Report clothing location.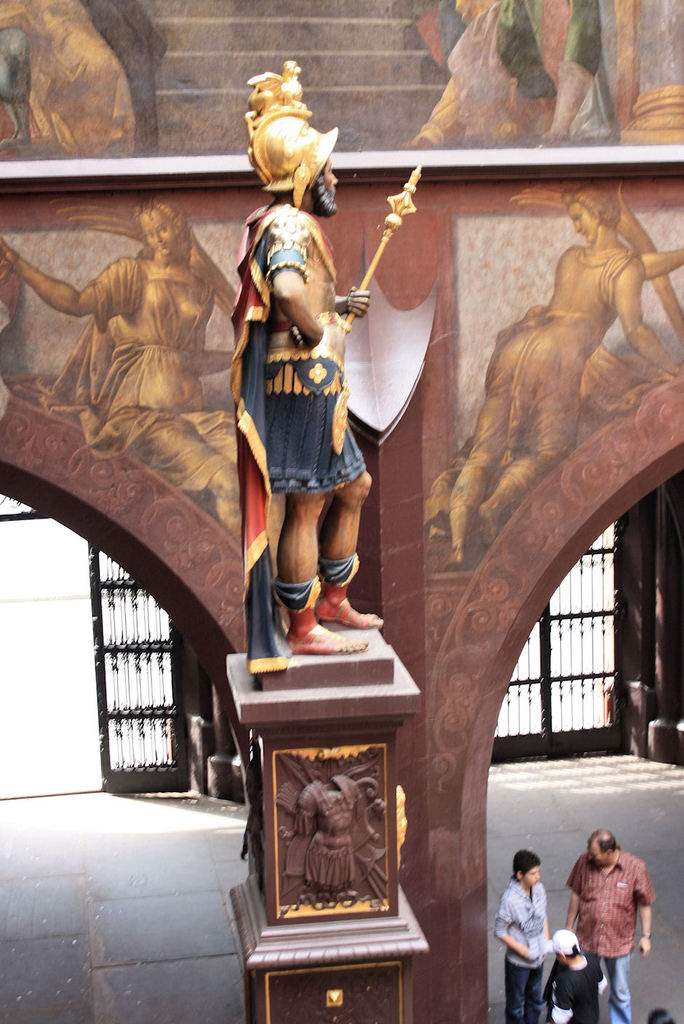
Report: x1=568, y1=855, x2=652, y2=1018.
